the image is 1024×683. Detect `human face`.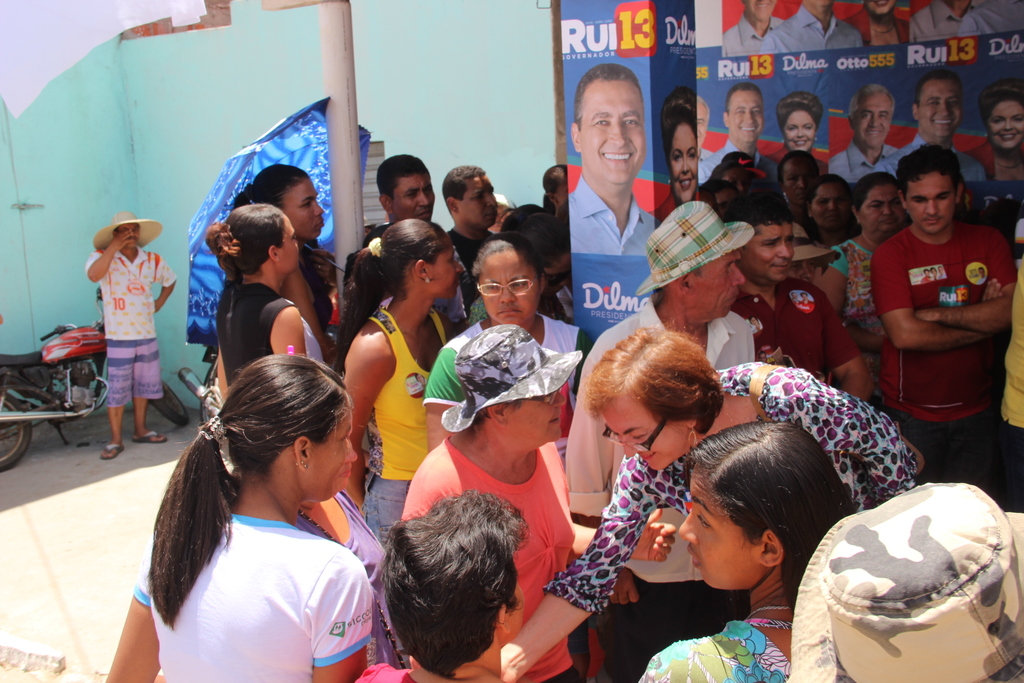
Detection: (477, 243, 535, 325).
